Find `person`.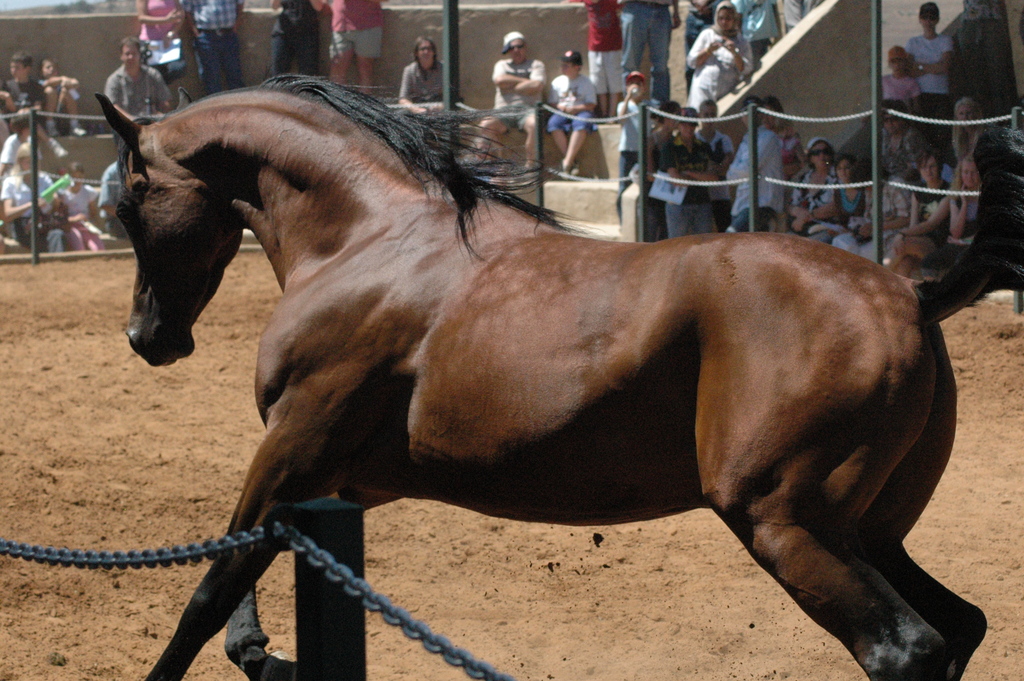
Rect(902, 0, 952, 125).
